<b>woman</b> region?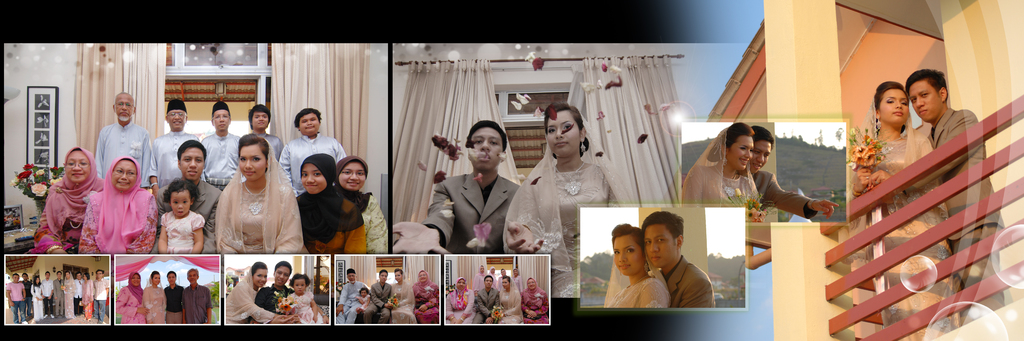
box=[444, 269, 474, 324]
